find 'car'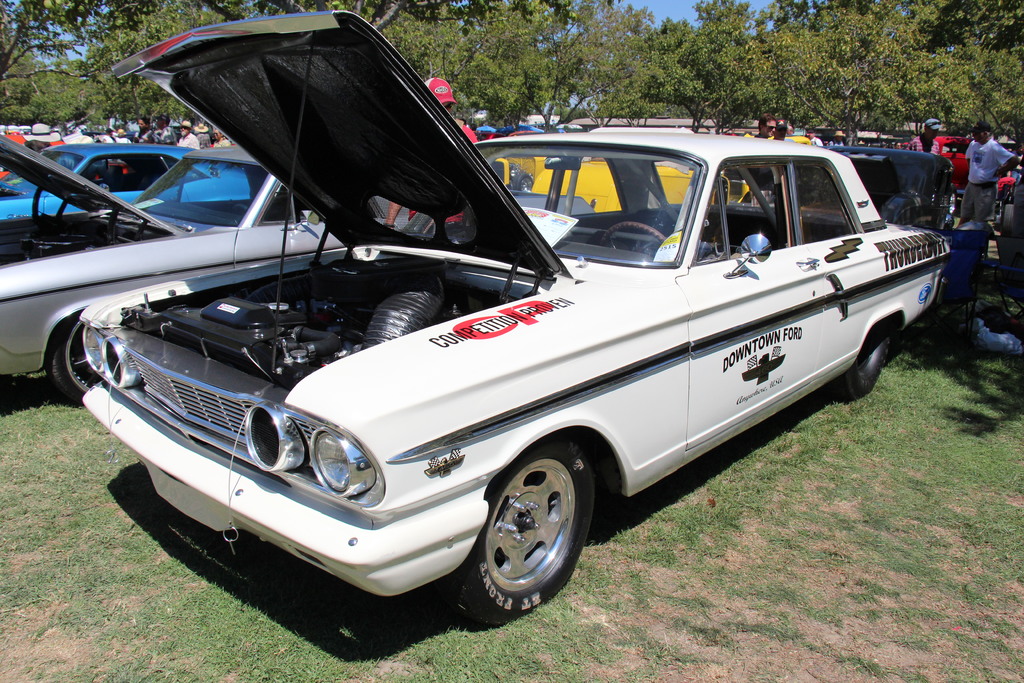
(0,129,253,215)
